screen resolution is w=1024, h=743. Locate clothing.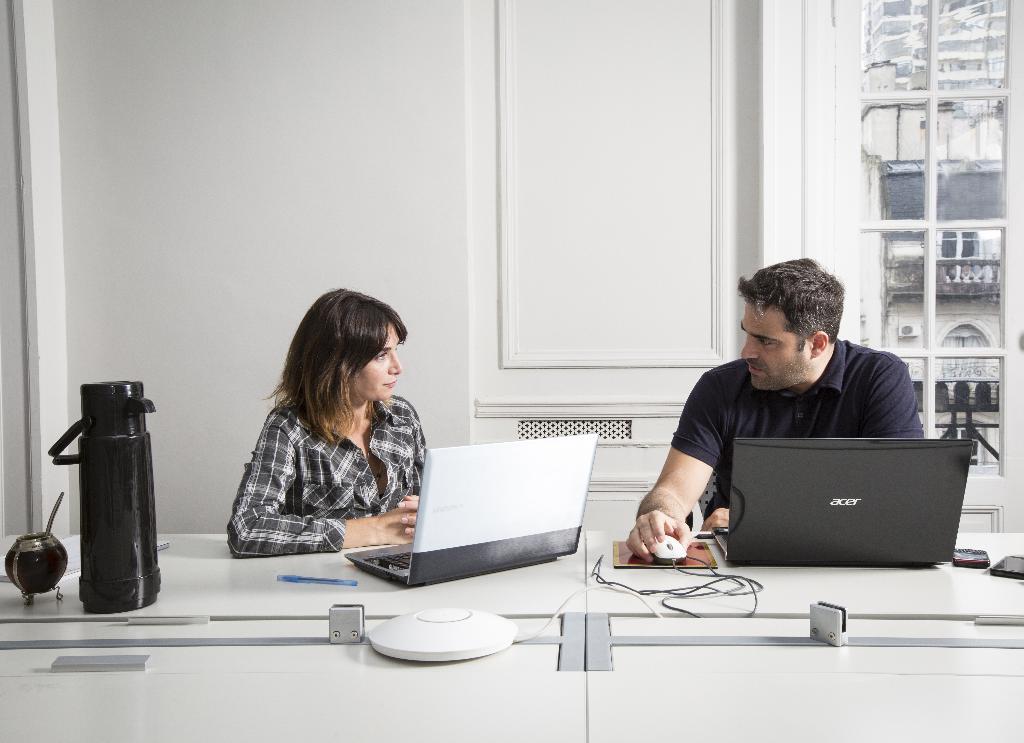
669, 334, 924, 517.
